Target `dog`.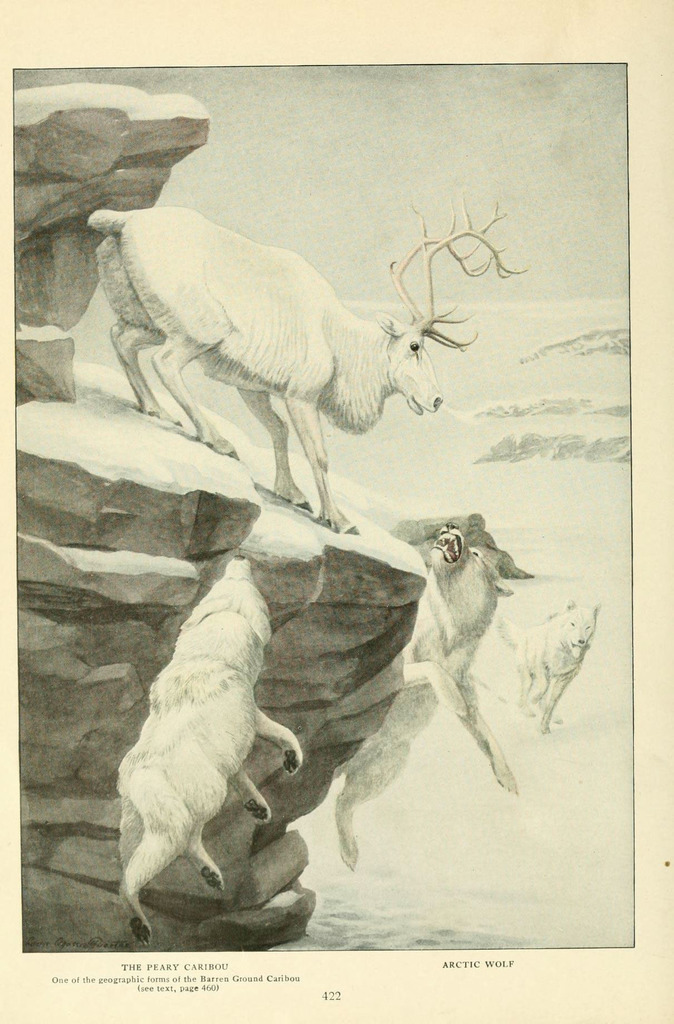
Target region: [495,595,606,733].
